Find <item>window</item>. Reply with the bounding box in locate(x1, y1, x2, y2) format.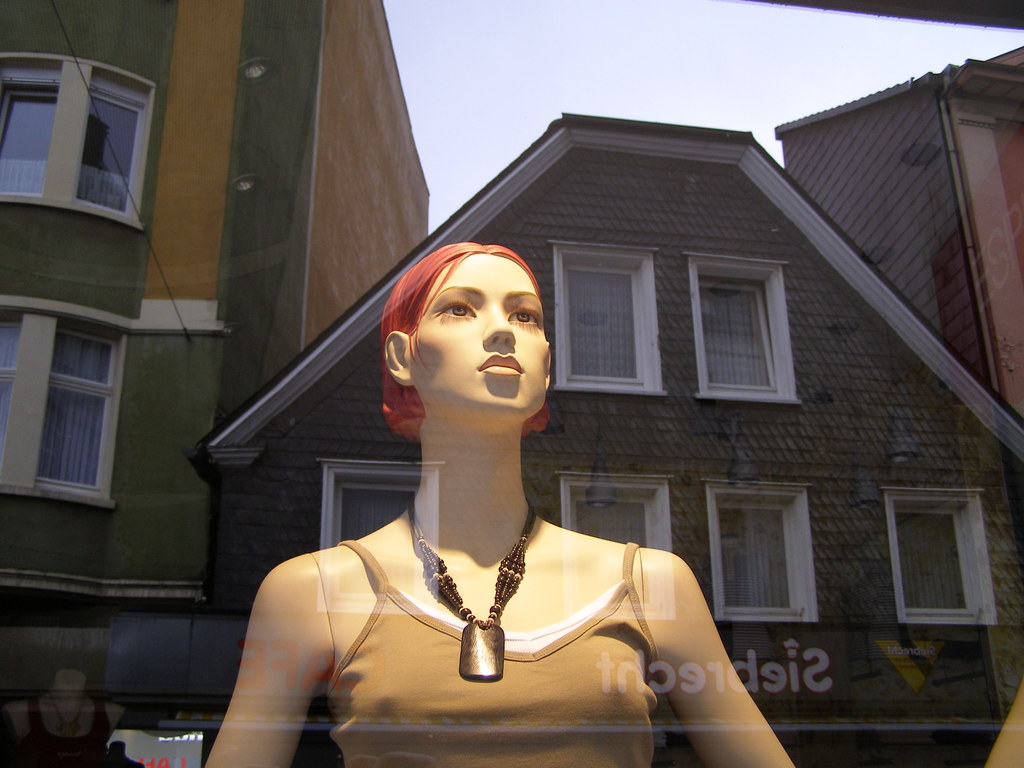
locate(0, 87, 59, 202).
